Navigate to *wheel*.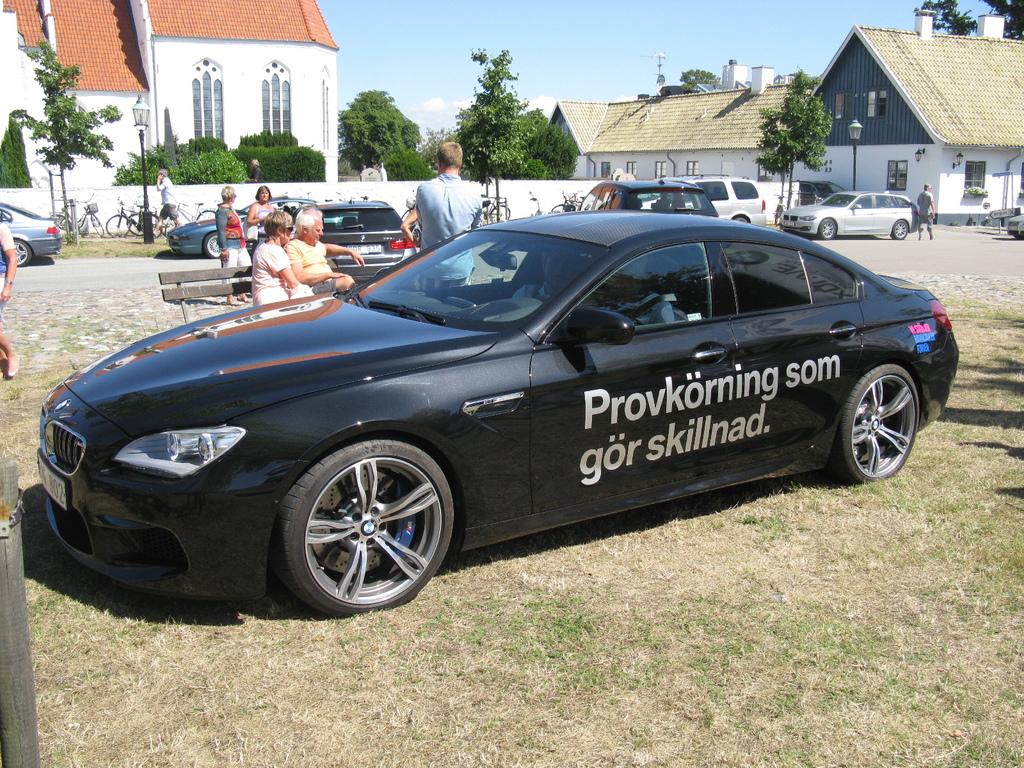
Navigation target: bbox(8, 237, 28, 264).
